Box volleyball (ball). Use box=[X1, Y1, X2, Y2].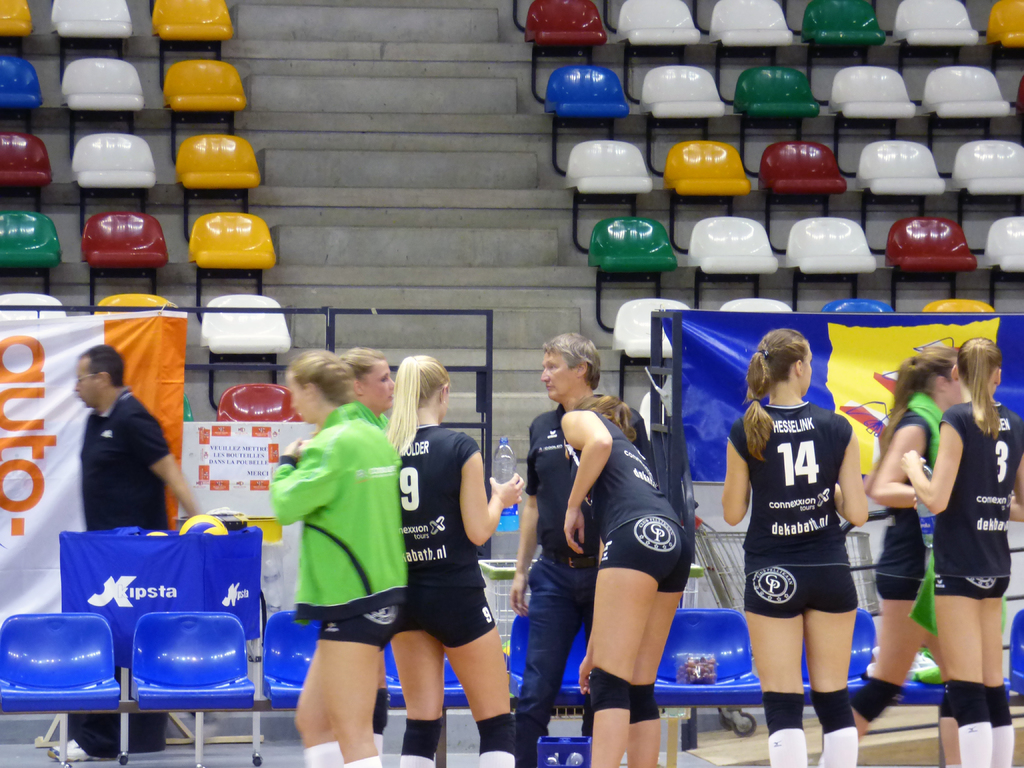
box=[178, 512, 228, 537].
